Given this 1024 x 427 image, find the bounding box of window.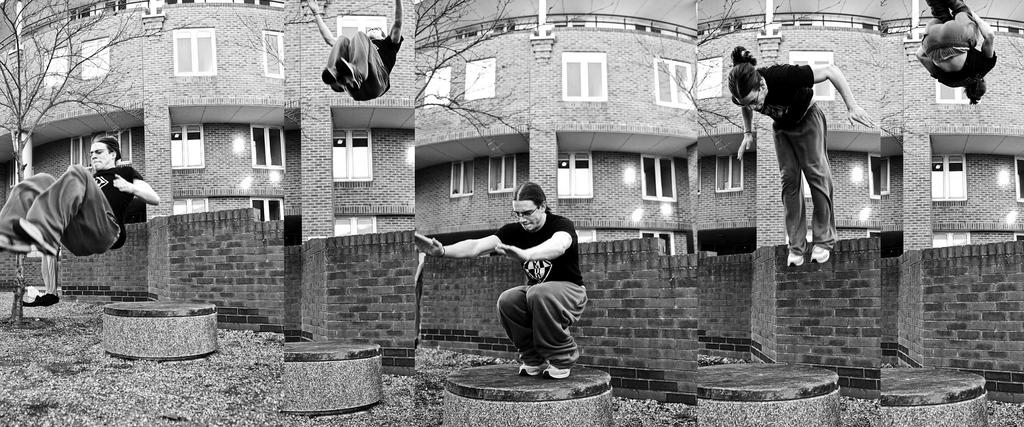
<box>148,21,216,68</box>.
